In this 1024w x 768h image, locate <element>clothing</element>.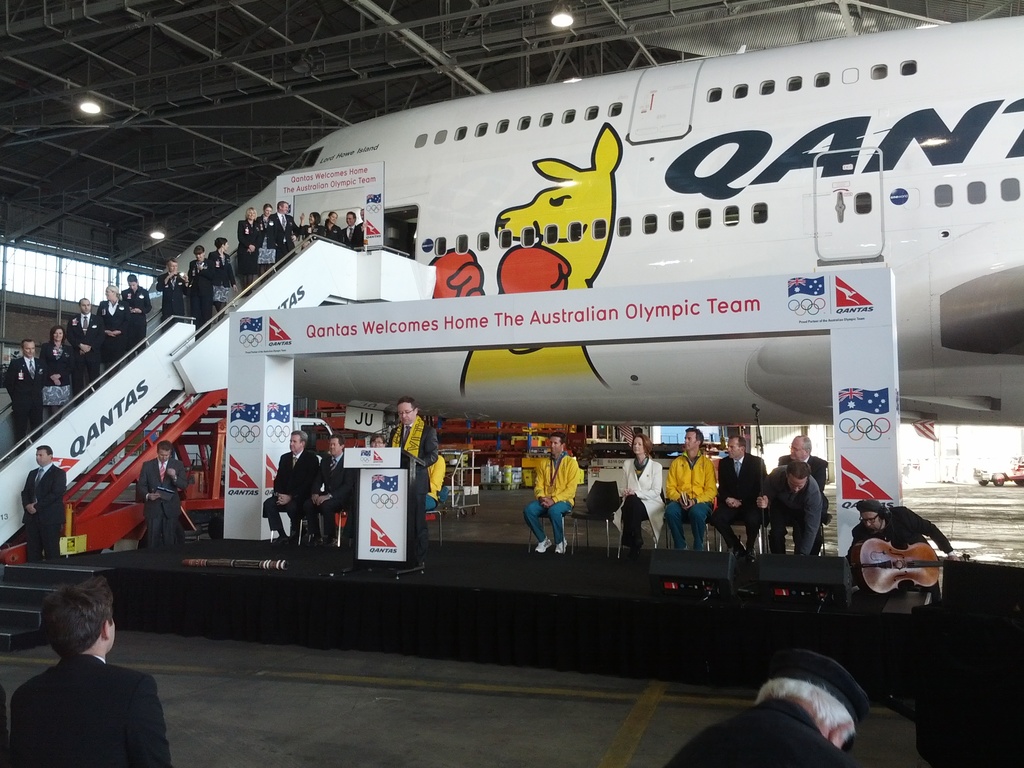
Bounding box: bbox=(295, 220, 311, 237).
